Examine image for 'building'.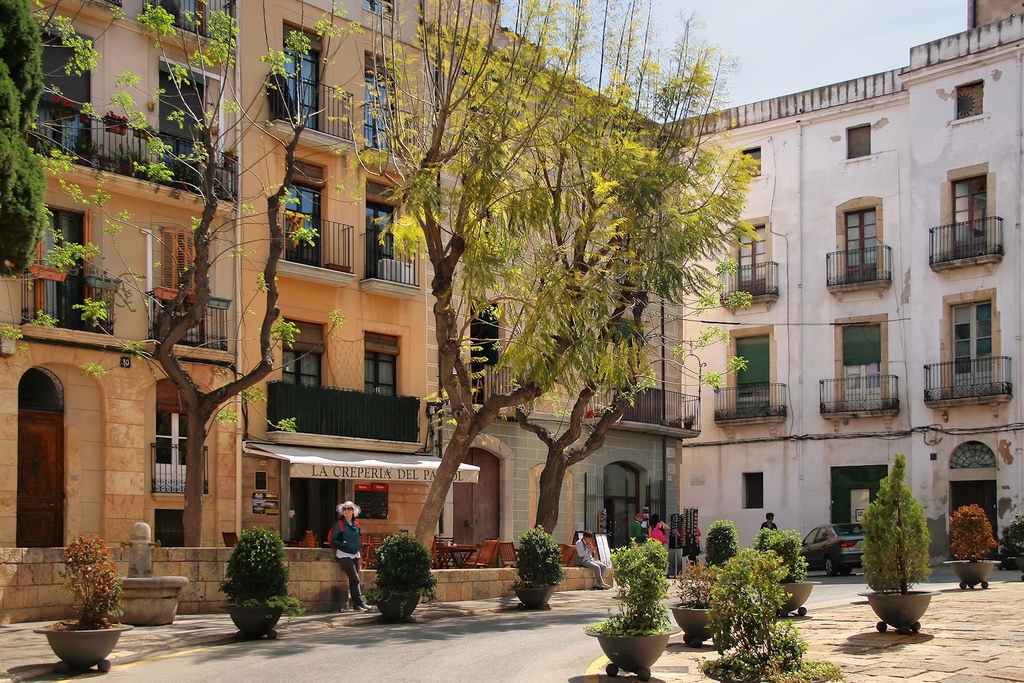
Examination result: x1=653, y1=0, x2=1023, y2=567.
